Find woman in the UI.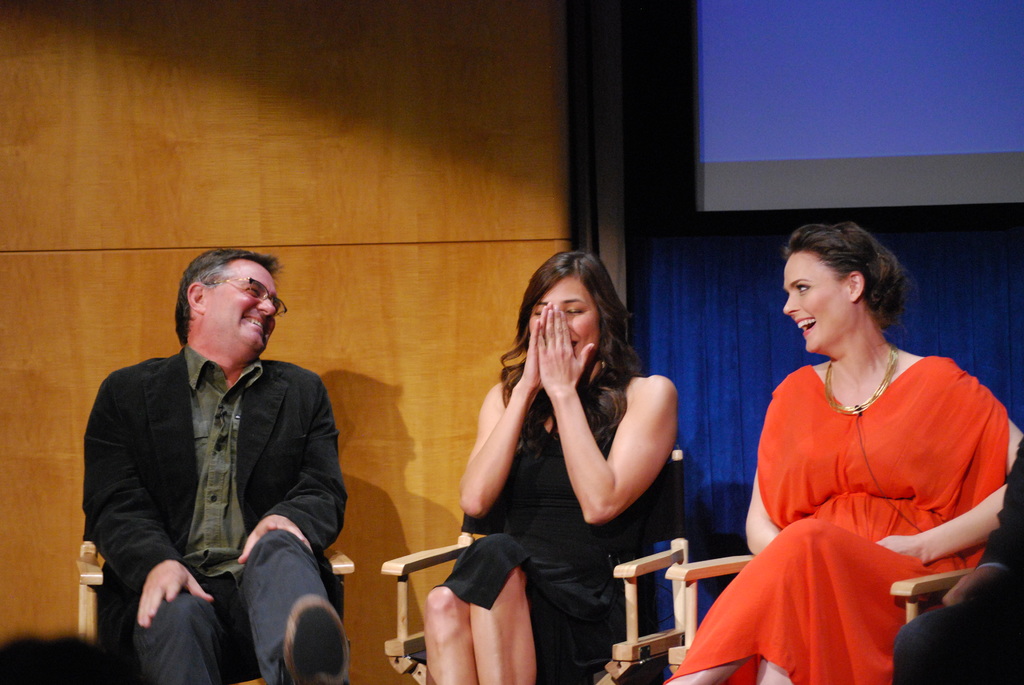
UI element at bbox(671, 225, 1022, 684).
